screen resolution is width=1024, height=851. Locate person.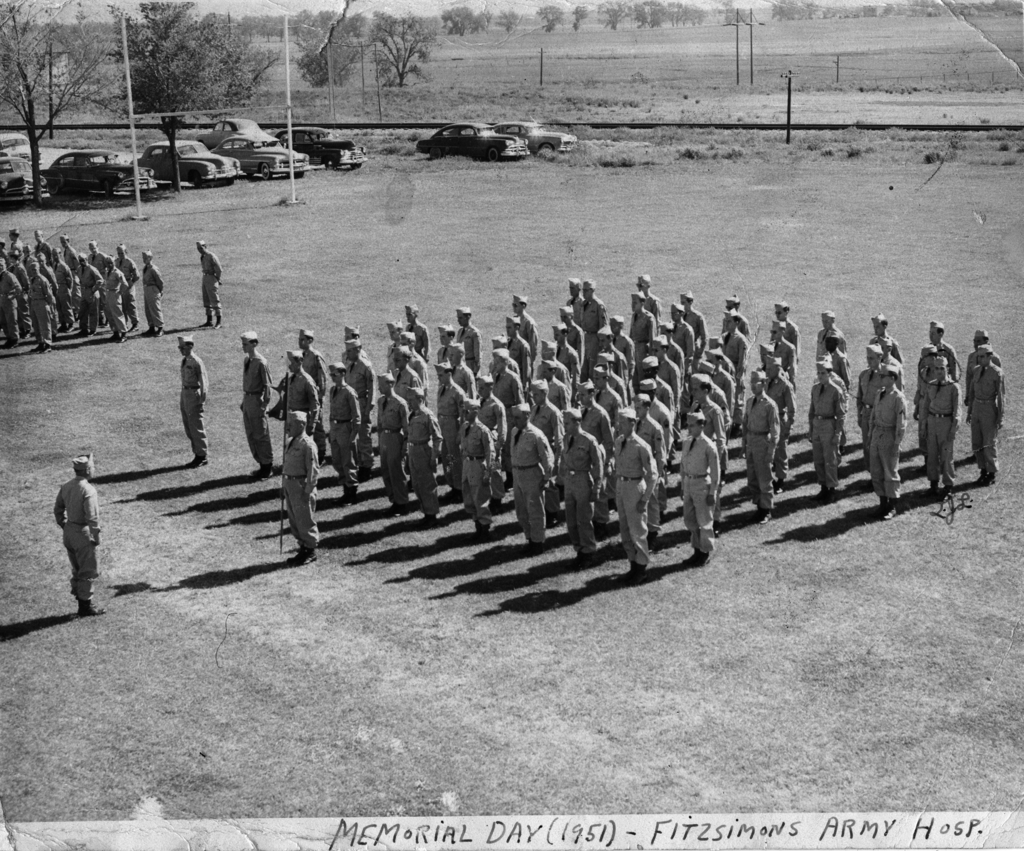
<region>529, 382, 559, 471</region>.
